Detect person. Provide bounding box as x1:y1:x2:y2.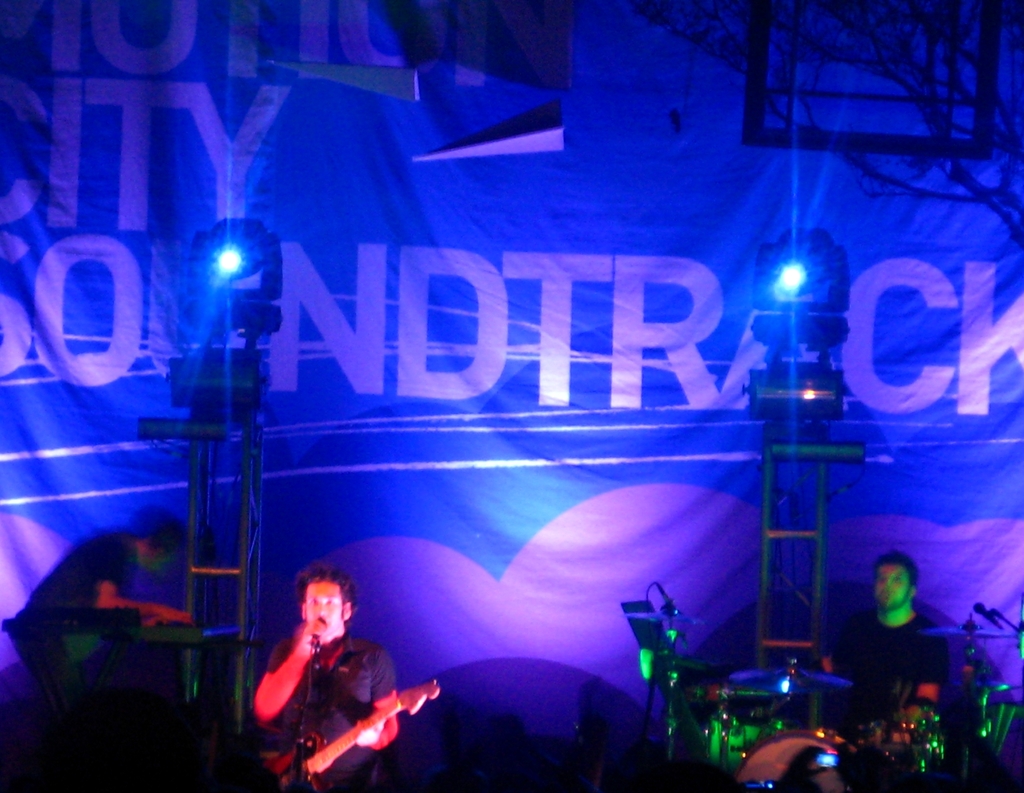
253:555:405:790.
